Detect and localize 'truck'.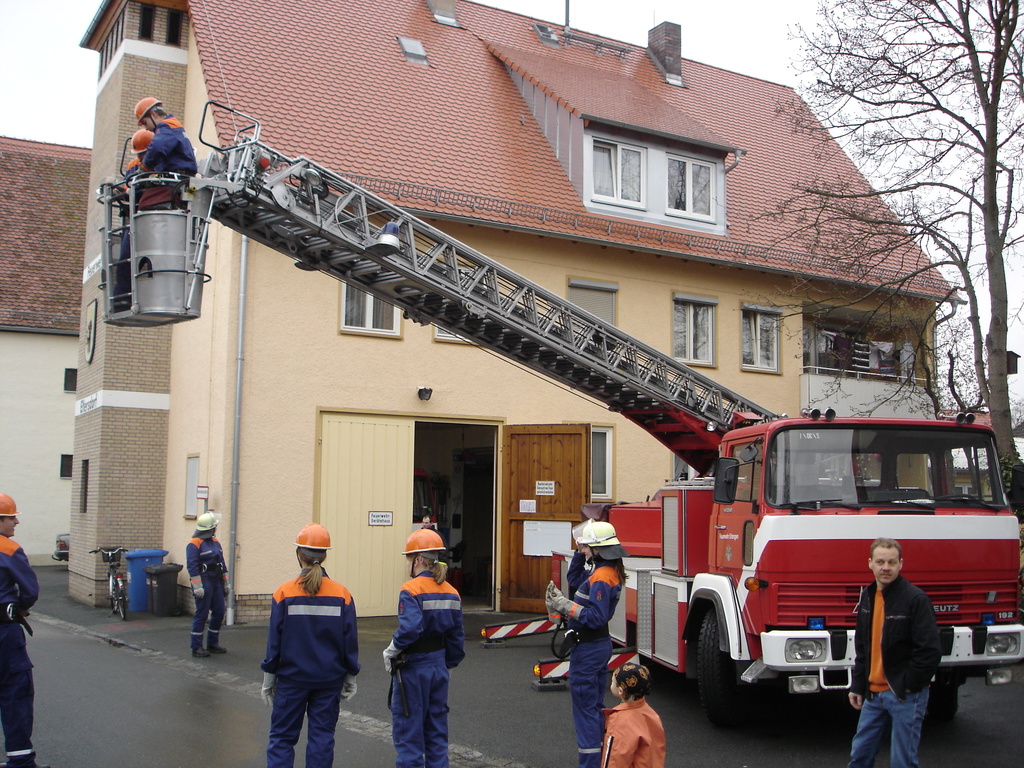
Localized at rect(95, 99, 1023, 732).
